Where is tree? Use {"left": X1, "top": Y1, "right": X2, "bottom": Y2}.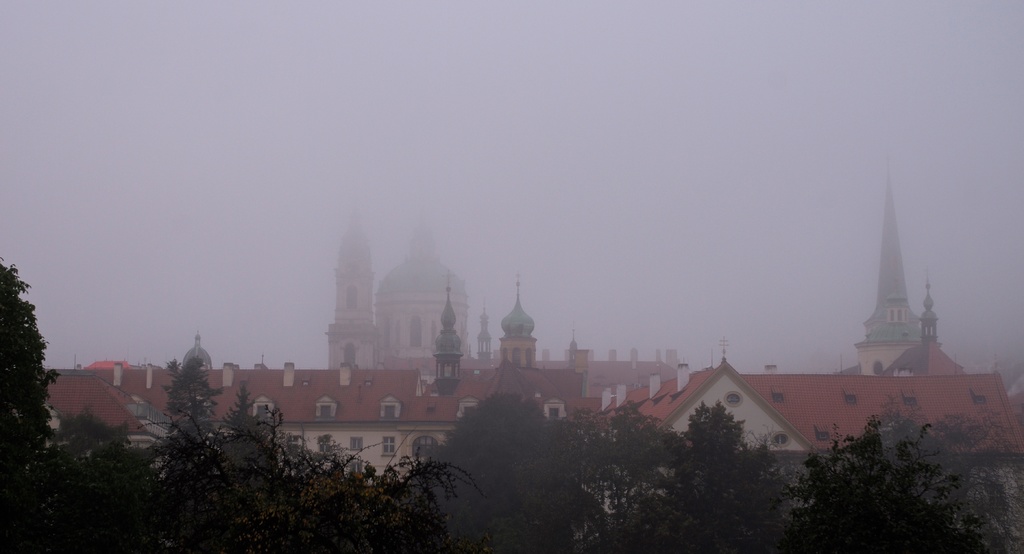
{"left": 406, "top": 393, "right": 587, "bottom": 553}.
